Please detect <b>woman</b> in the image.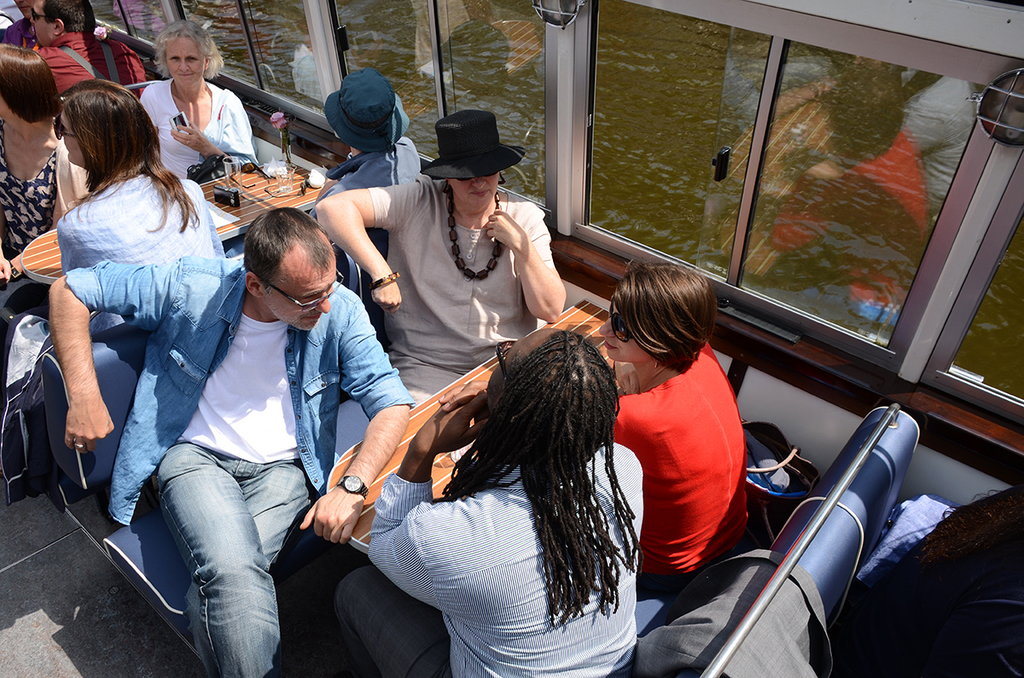
pyautogui.locateOnScreen(140, 17, 257, 177).
